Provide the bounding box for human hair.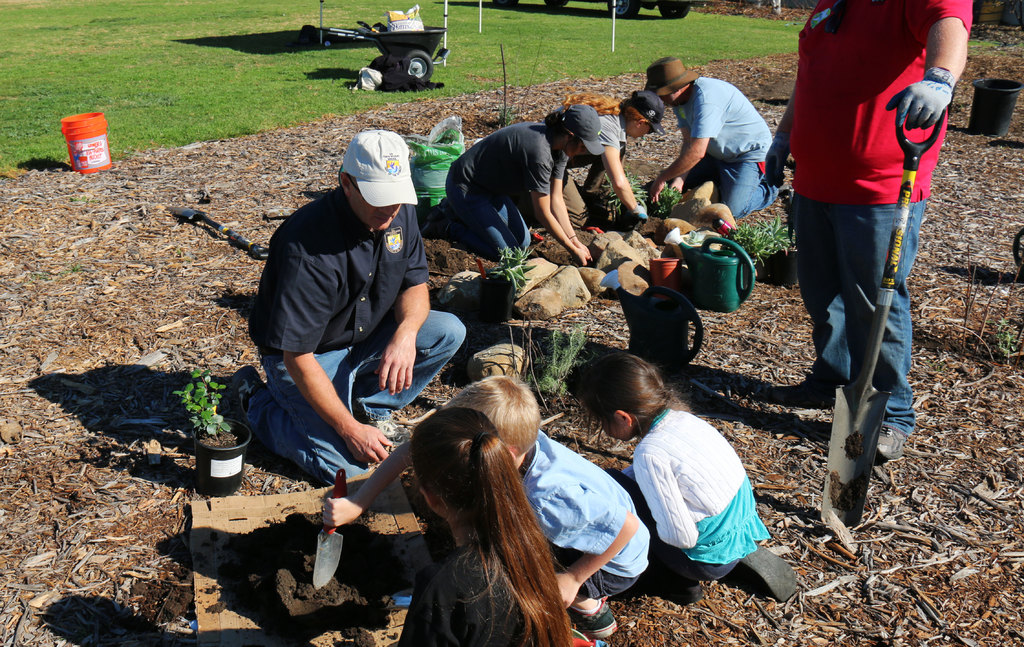
383 387 571 646.
